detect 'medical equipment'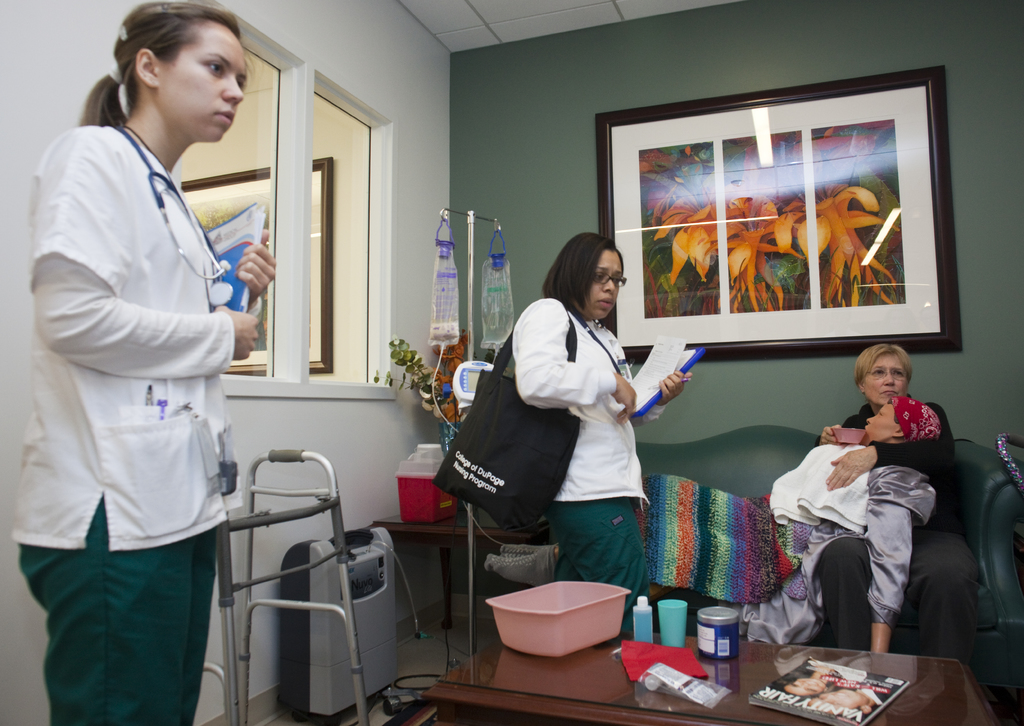
<region>195, 452, 367, 720</region>
